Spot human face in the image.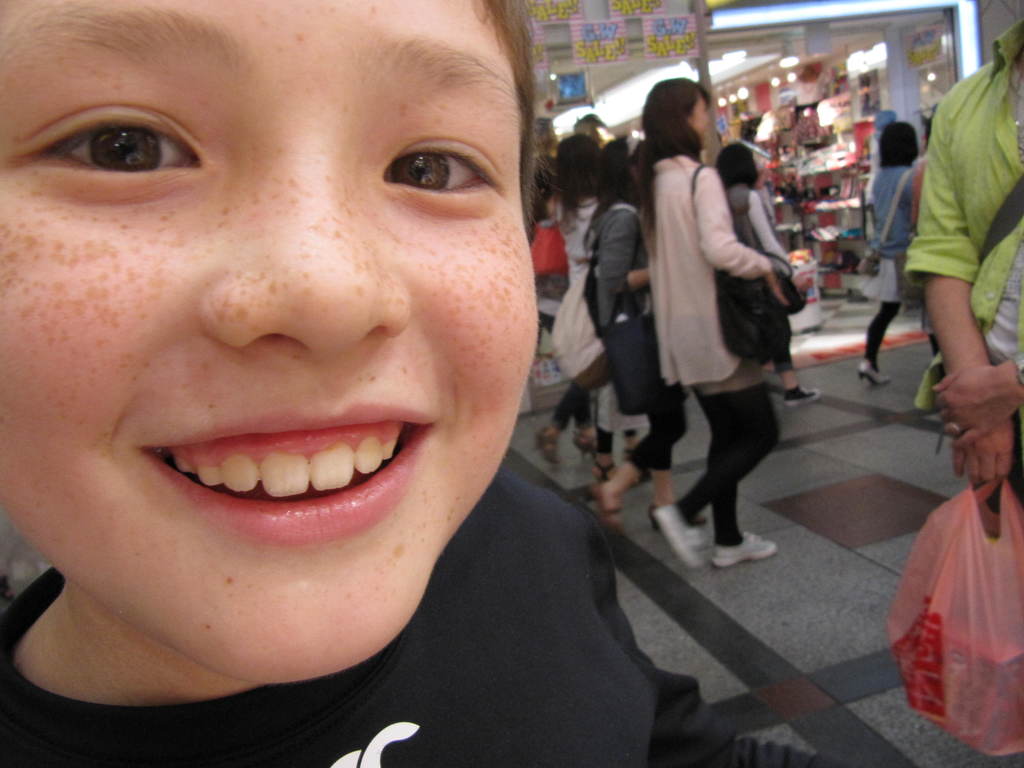
human face found at box=[0, 0, 544, 683].
